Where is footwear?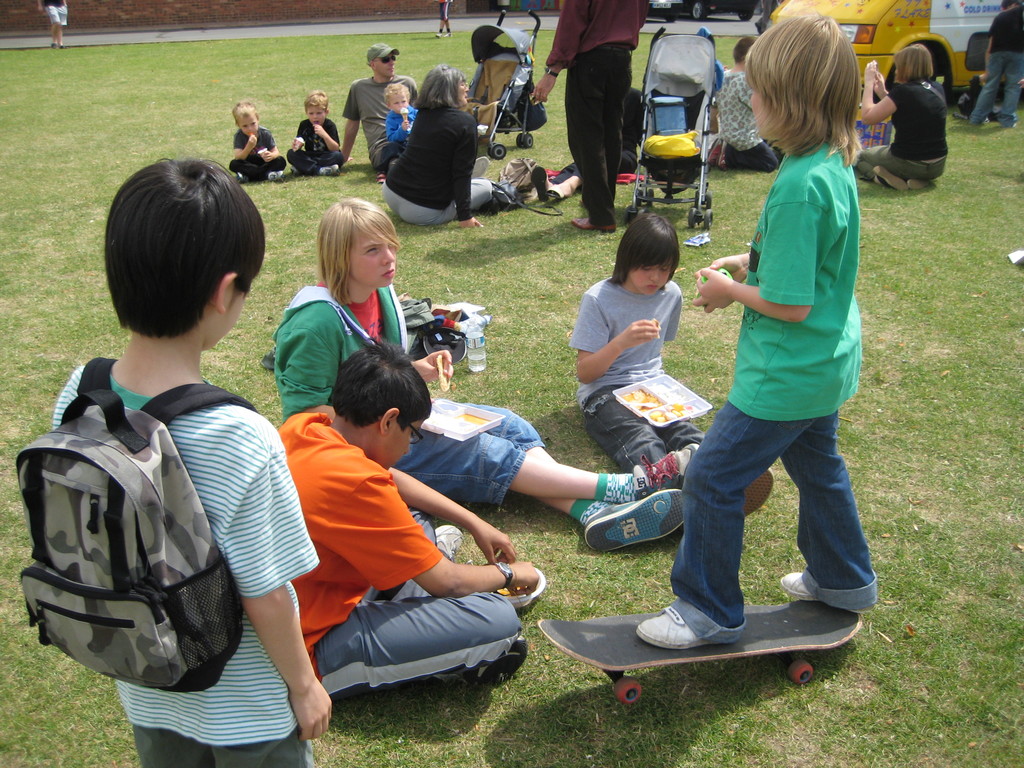
(x1=630, y1=443, x2=700, y2=502).
